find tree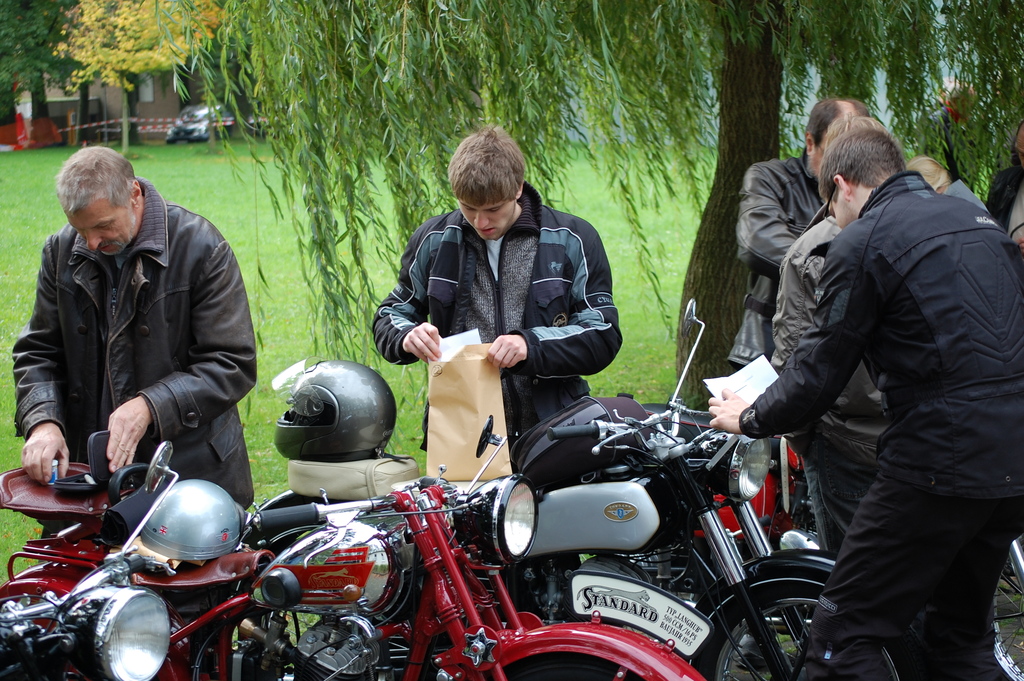
<box>53,0,225,152</box>
